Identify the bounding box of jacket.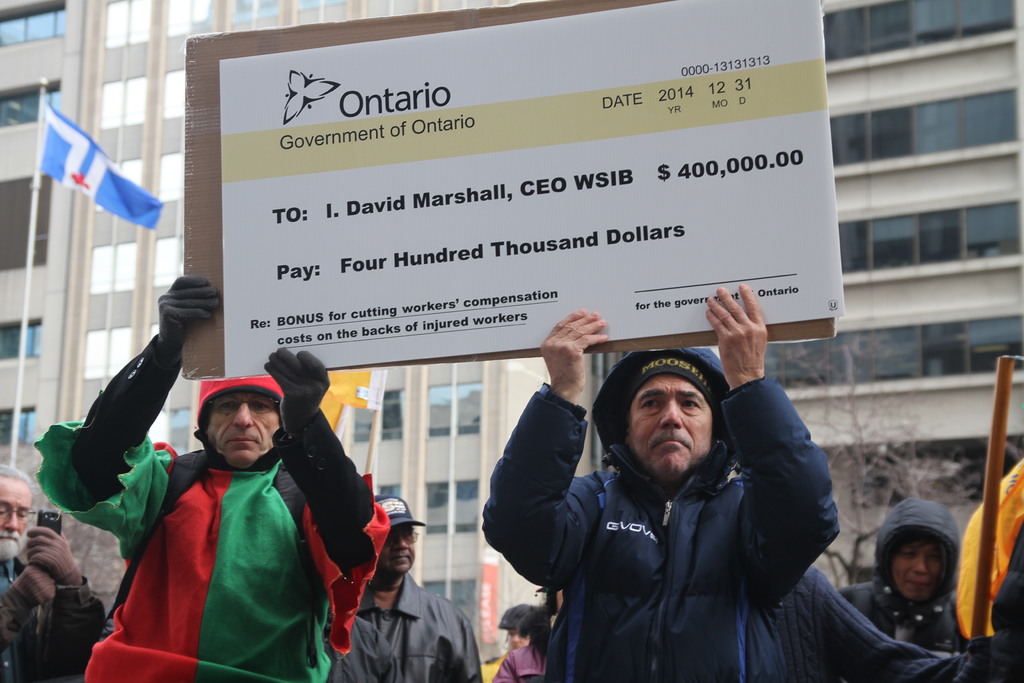
rect(496, 373, 863, 672).
